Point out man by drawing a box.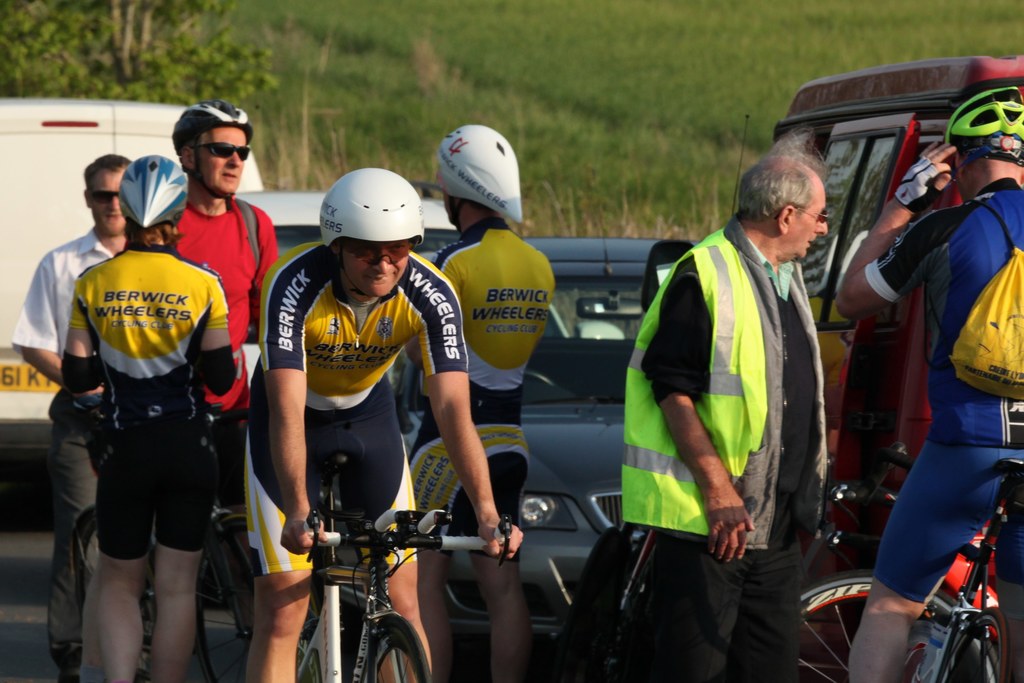
box(59, 153, 241, 682).
